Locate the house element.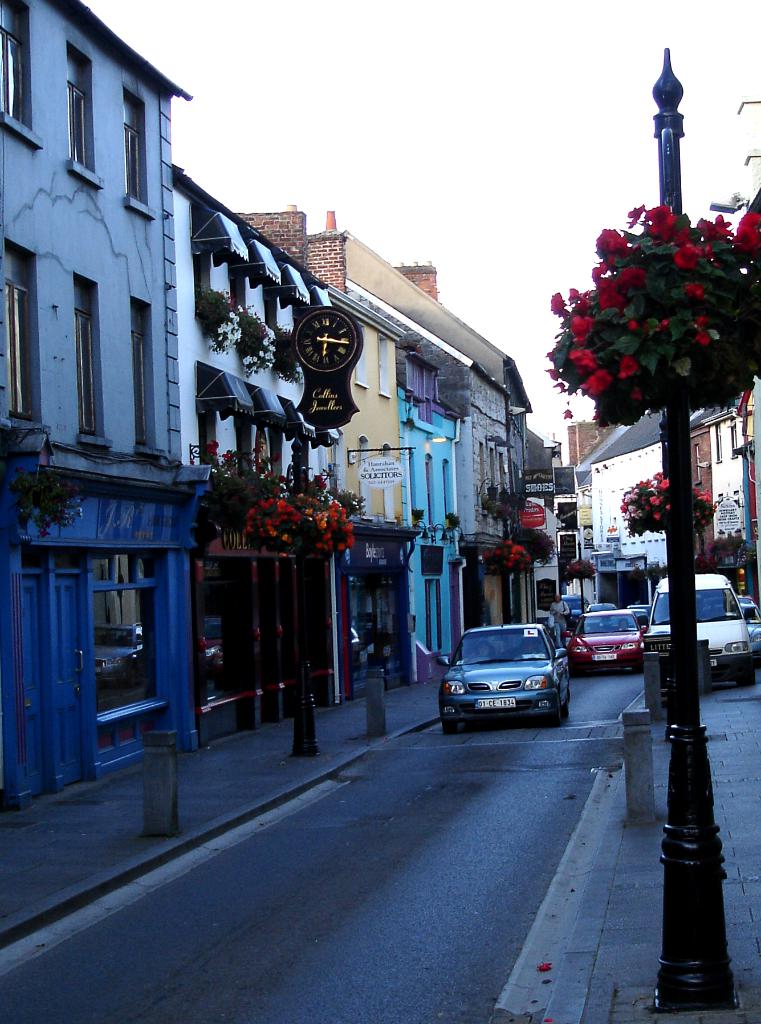
Element bbox: 477 386 527 659.
